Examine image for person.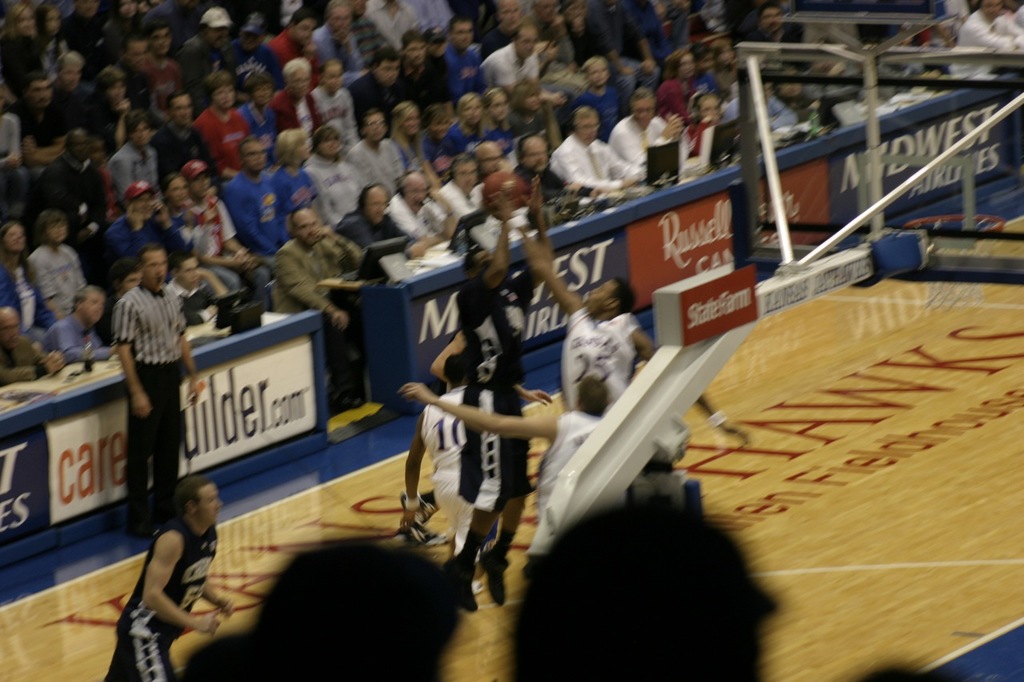
Examination result: bbox=[360, 0, 435, 52].
